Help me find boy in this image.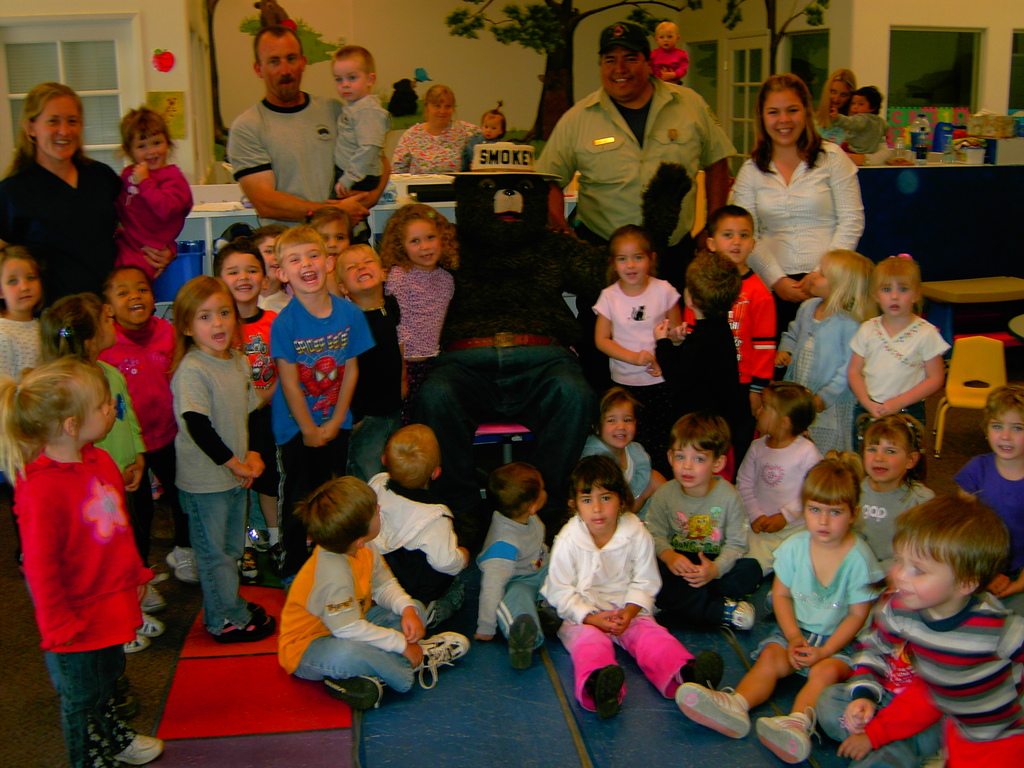
Found it: 324/47/389/244.
